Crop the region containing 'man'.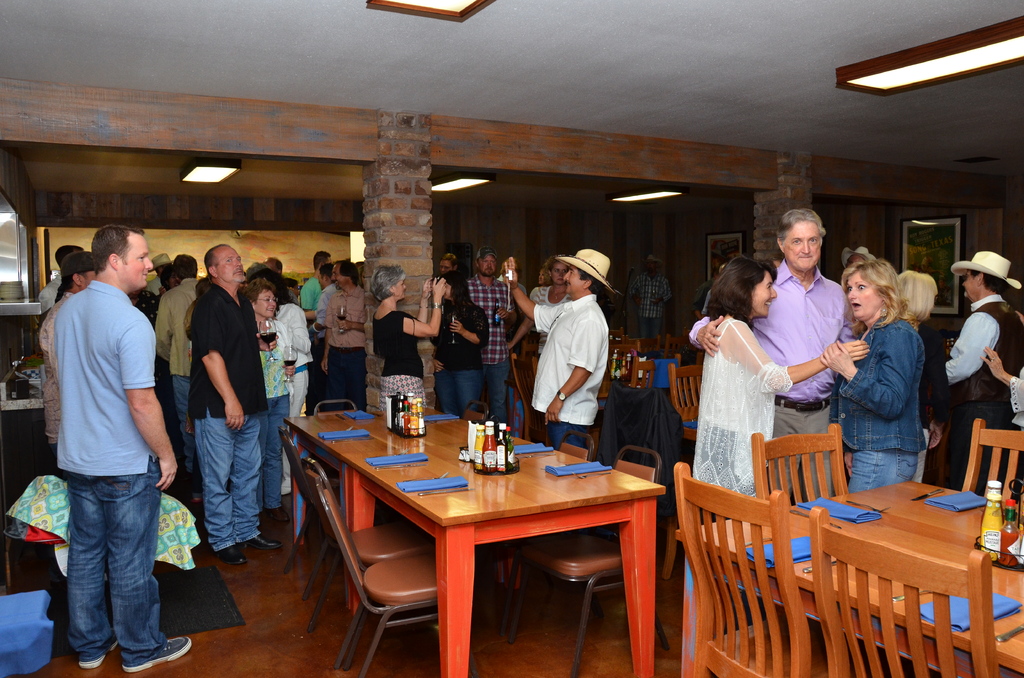
Crop region: region(694, 272, 721, 322).
